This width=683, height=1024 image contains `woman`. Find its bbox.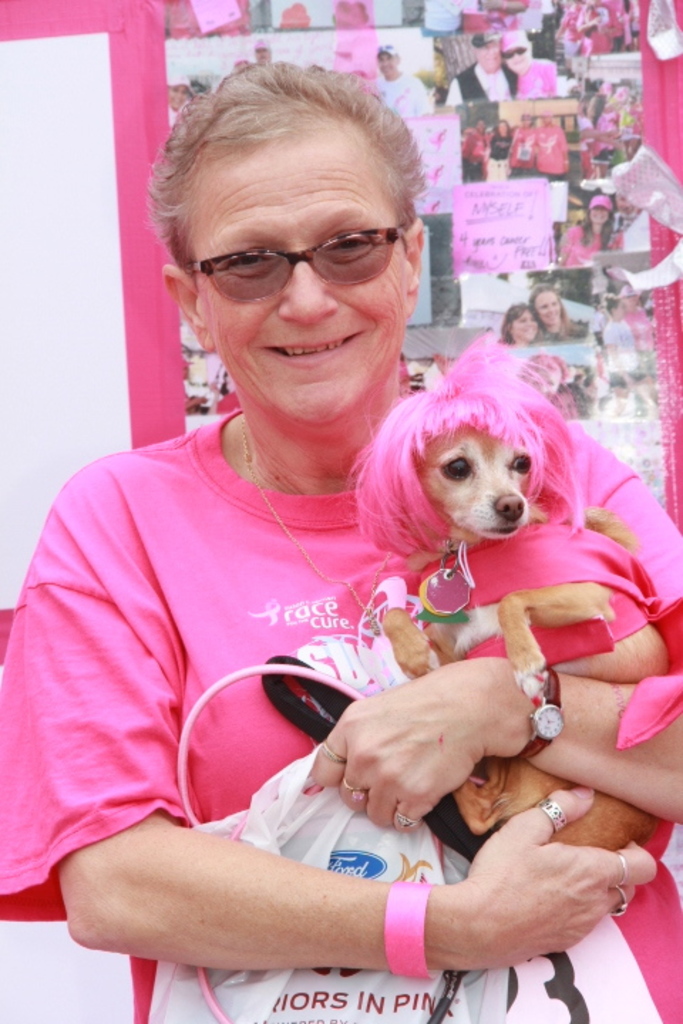
[501, 31, 555, 92].
